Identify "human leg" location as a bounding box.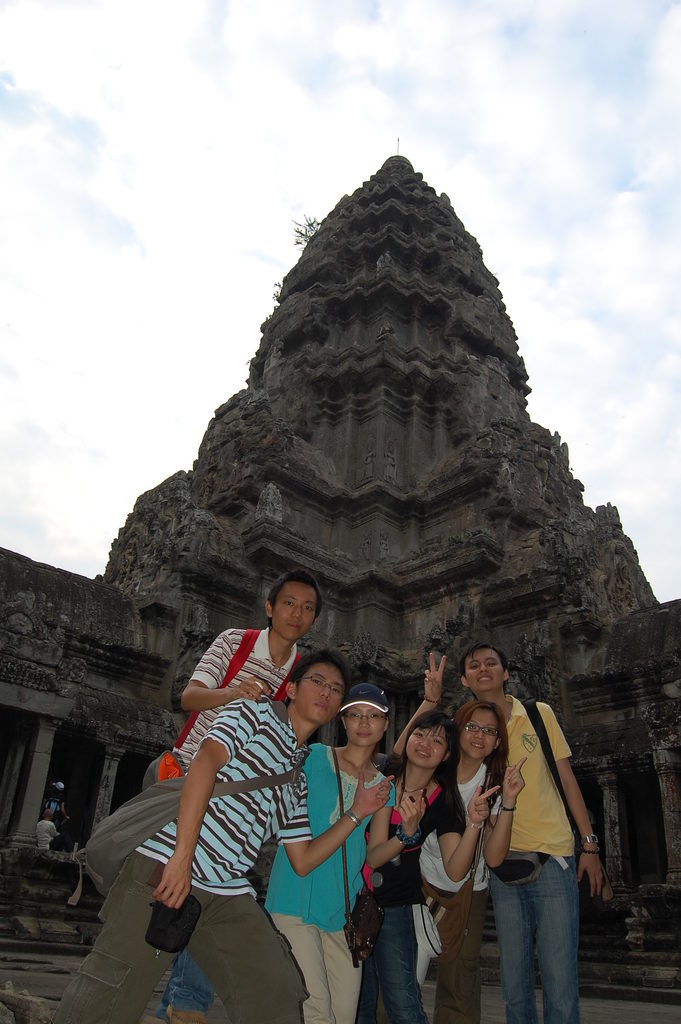
272,906,361,1020.
